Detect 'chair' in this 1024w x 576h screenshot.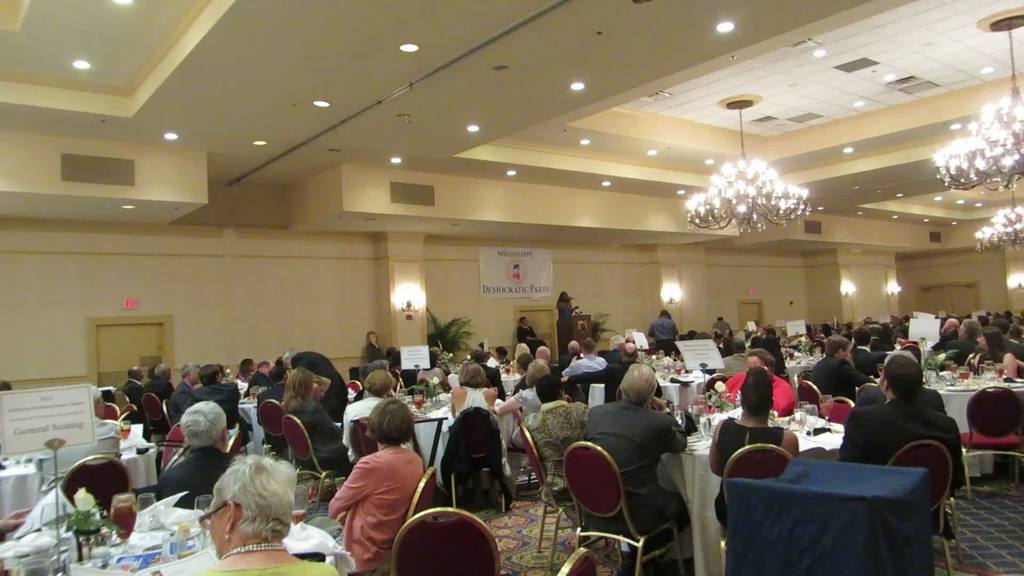
Detection: rect(99, 398, 121, 422).
